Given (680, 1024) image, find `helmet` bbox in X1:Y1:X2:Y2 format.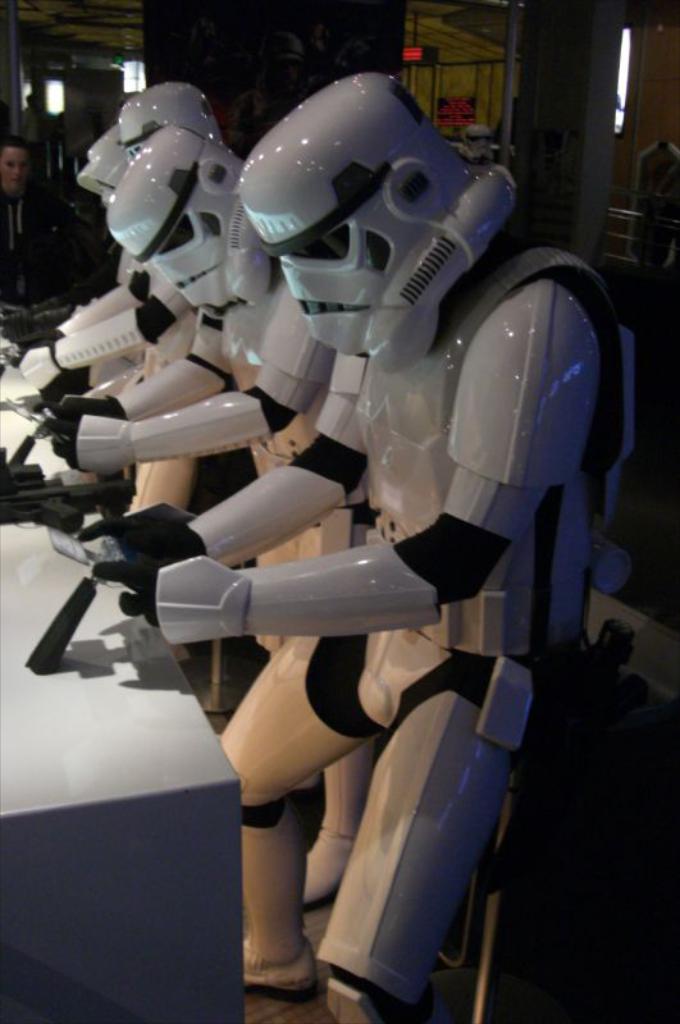
95:128:277:342.
